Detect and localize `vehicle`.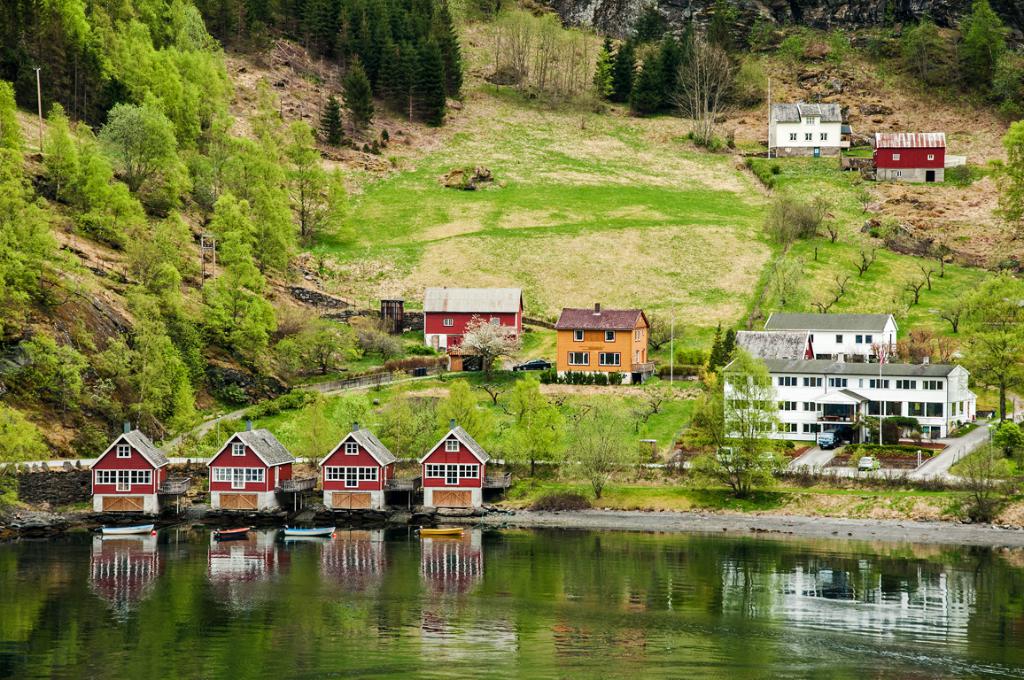
Localized at BBox(514, 352, 554, 370).
